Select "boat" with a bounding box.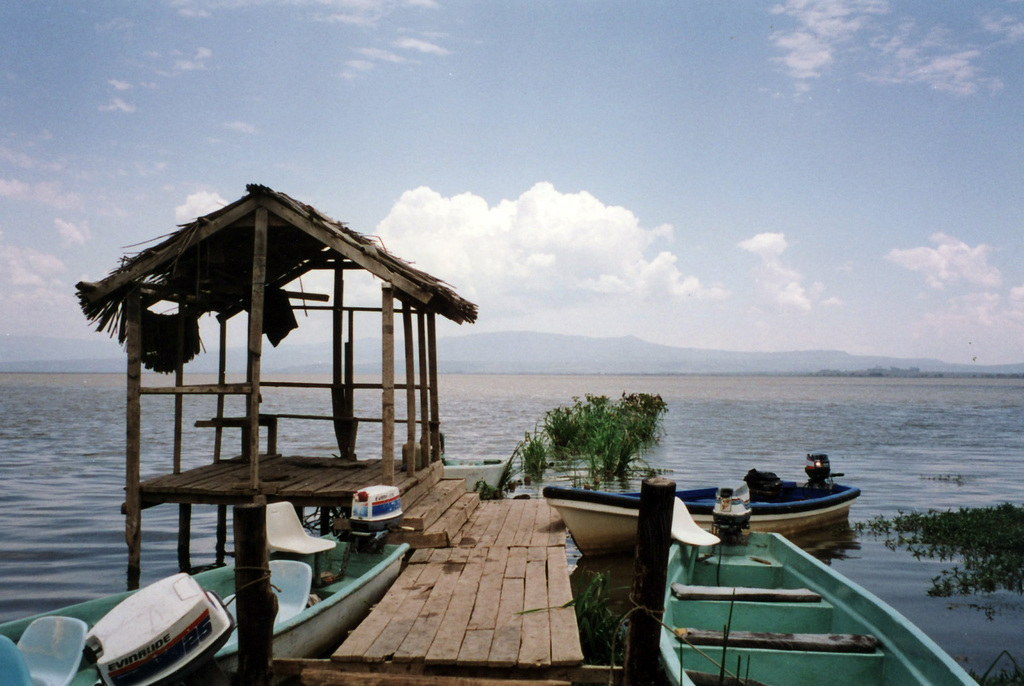
545:475:864:566.
